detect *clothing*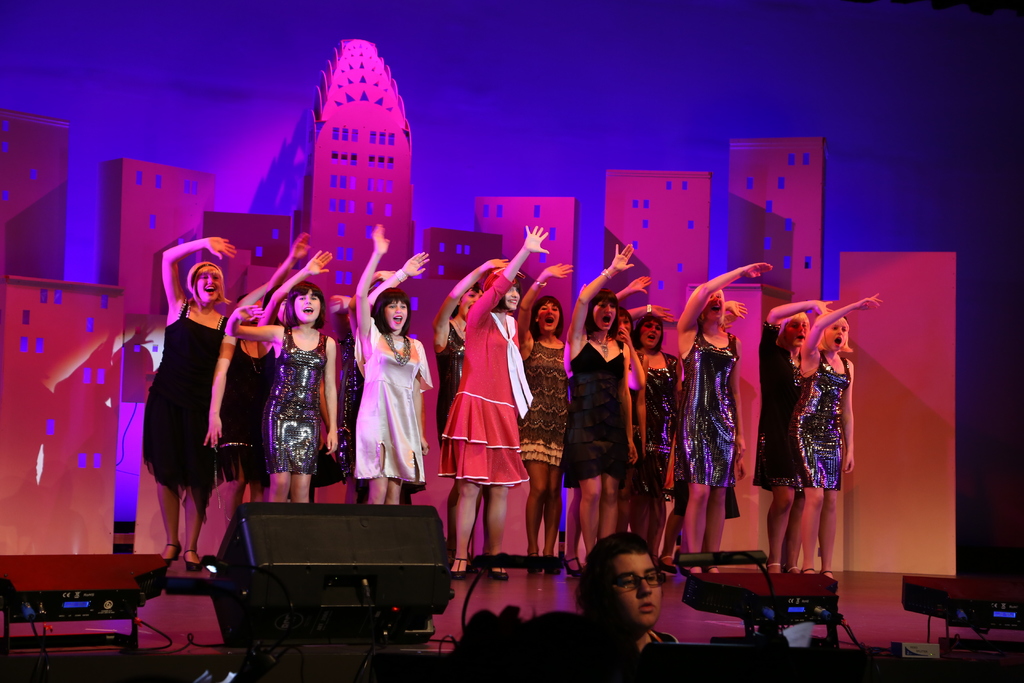
detection(349, 334, 421, 488)
